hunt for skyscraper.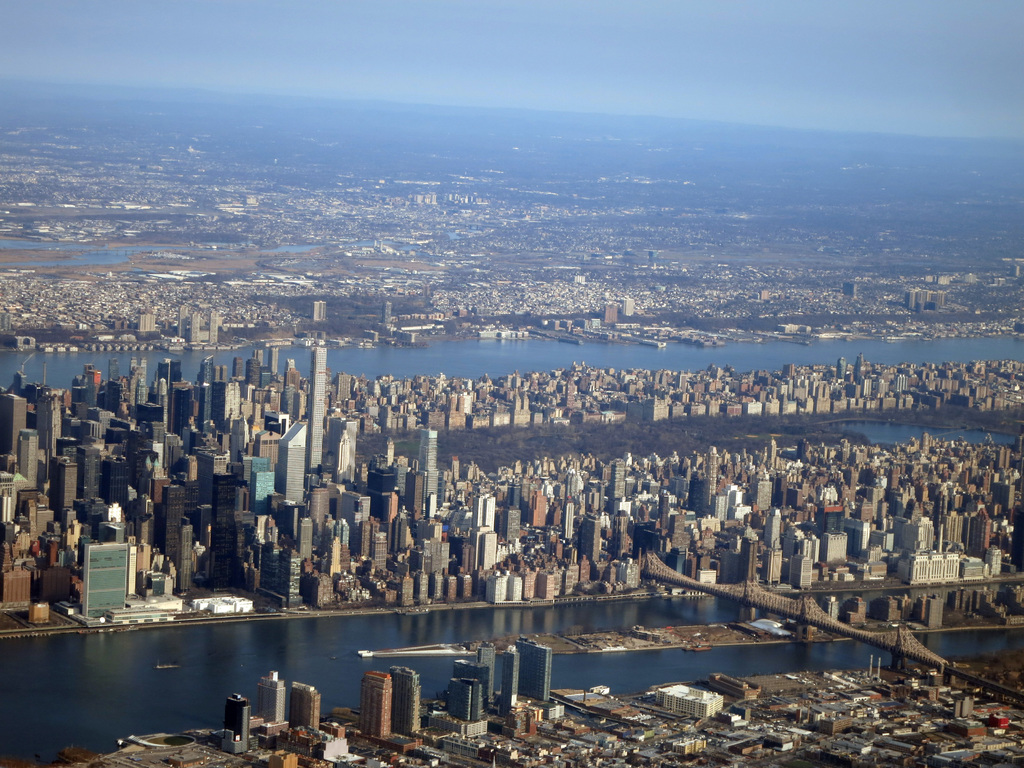
Hunted down at (456,676,482,720).
